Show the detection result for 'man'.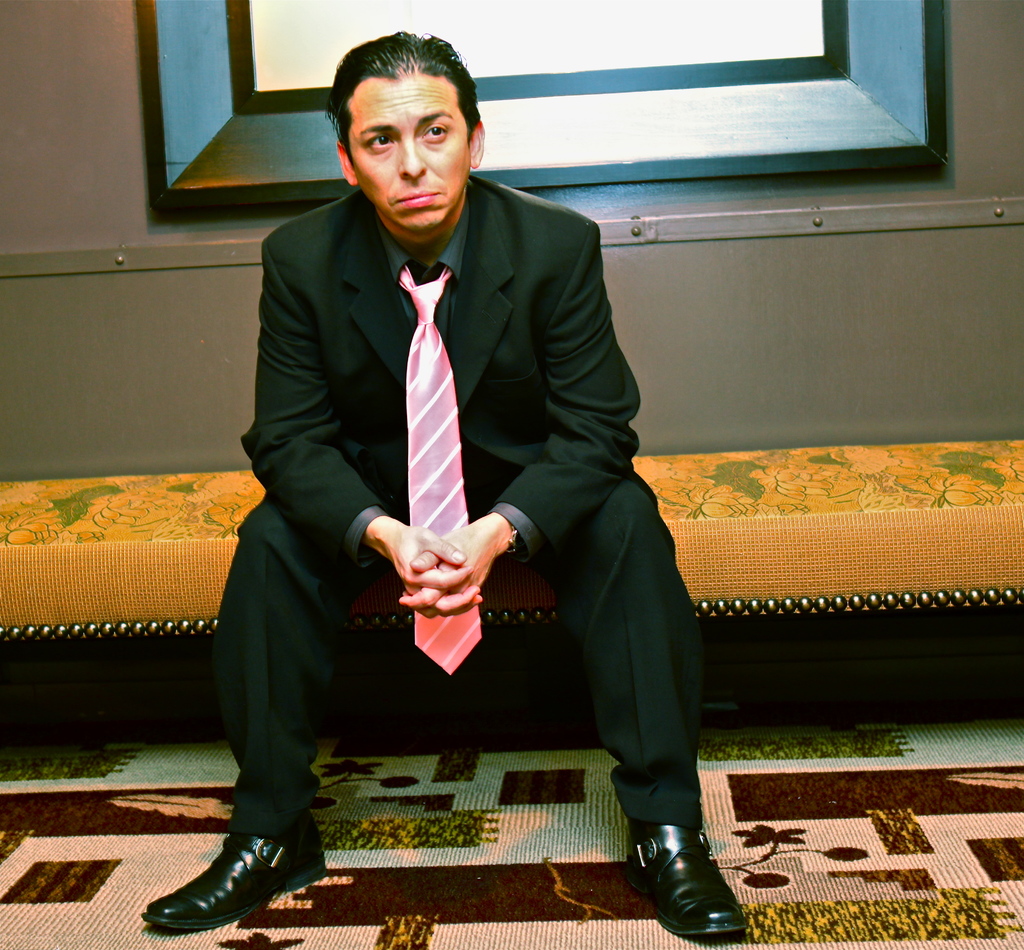
detection(133, 26, 749, 942).
